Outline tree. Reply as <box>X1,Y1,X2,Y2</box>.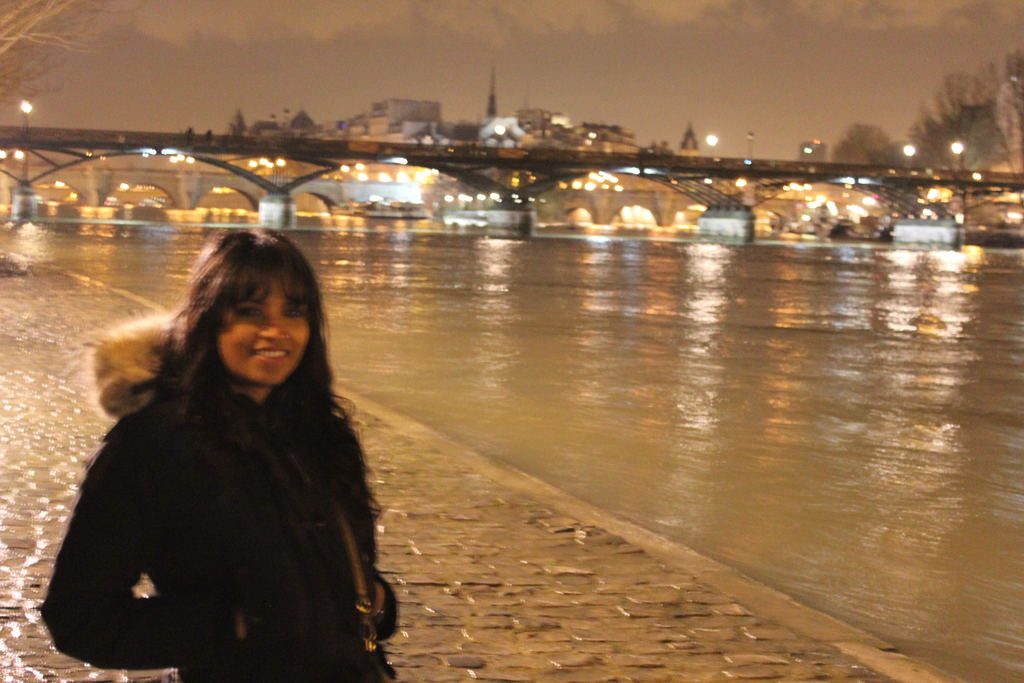
<box>913,37,1010,198</box>.
